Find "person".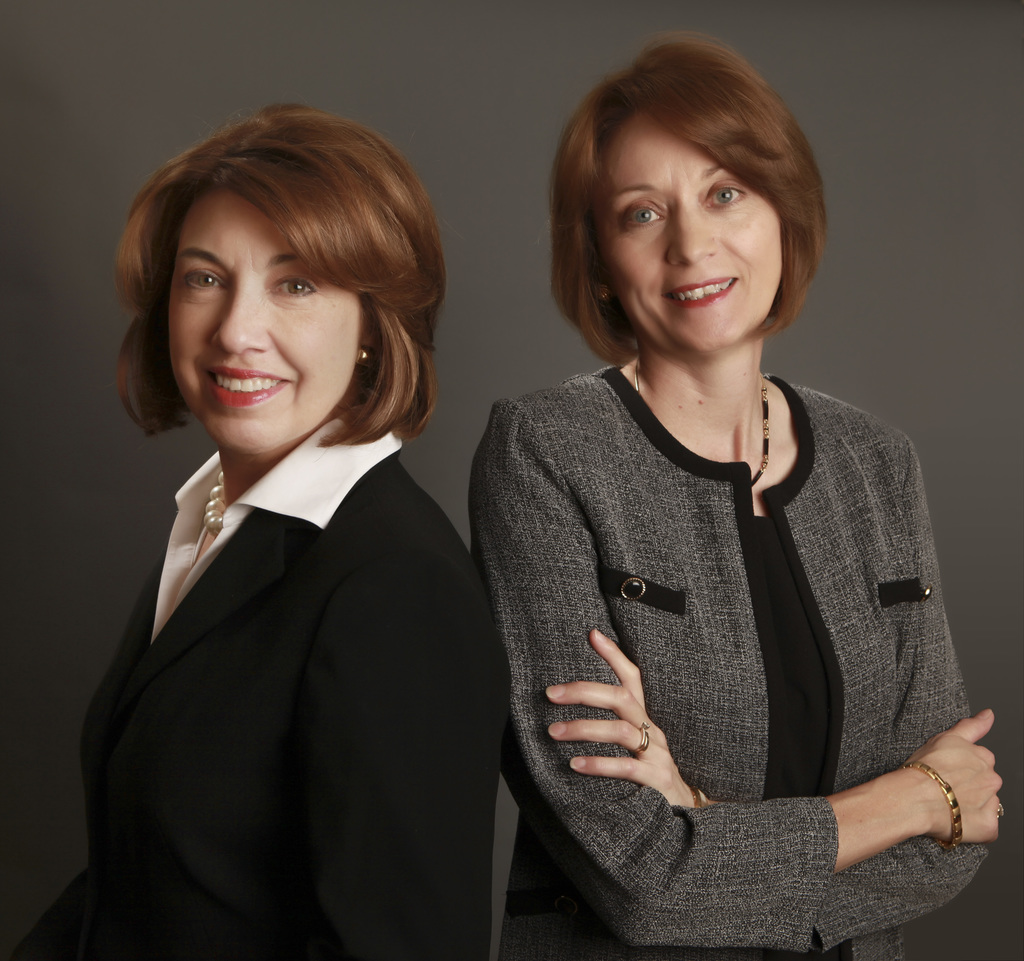
(3,97,515,960).
